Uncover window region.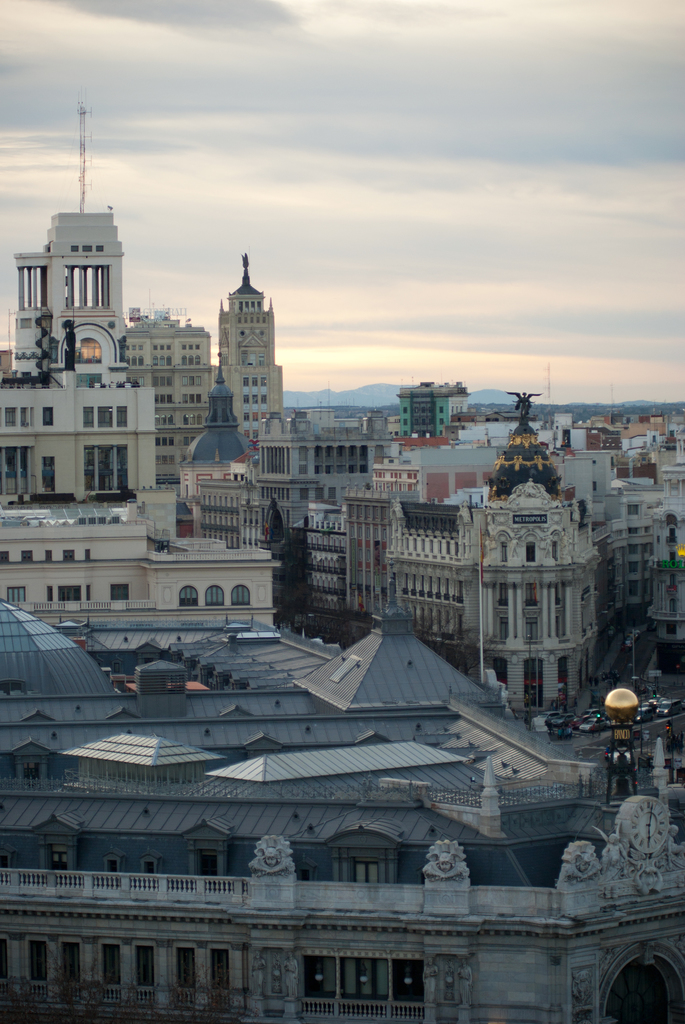
Uncovered: <region>230, 584, 251, 607</region>.
